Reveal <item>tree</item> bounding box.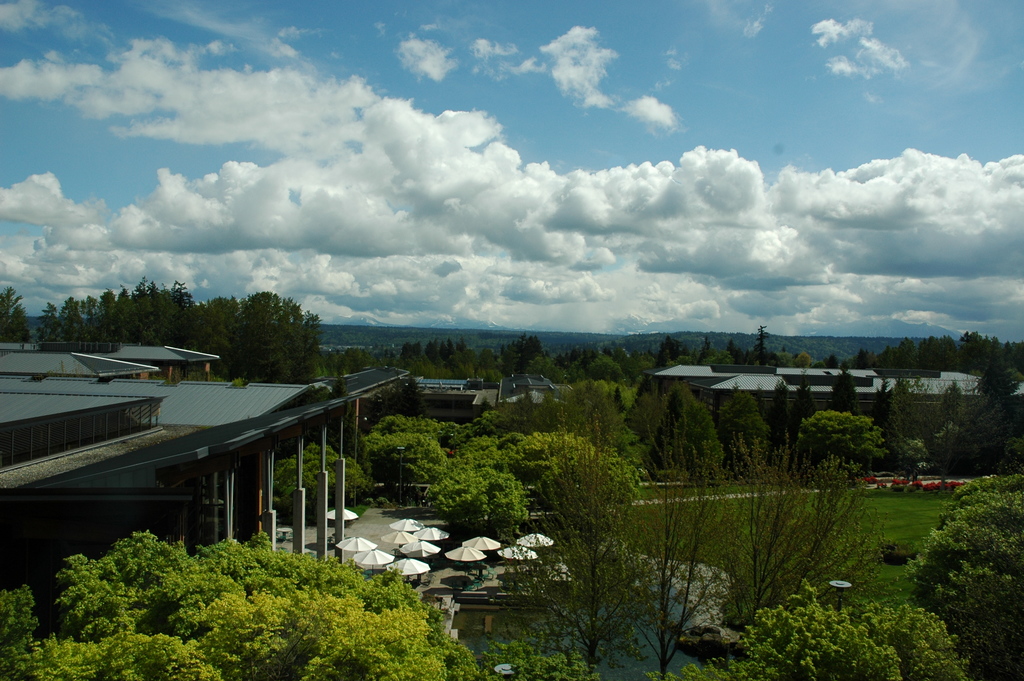
Revealed: {"x1": 272, "y1": 445, "x2": 376, "y2": 531}.
